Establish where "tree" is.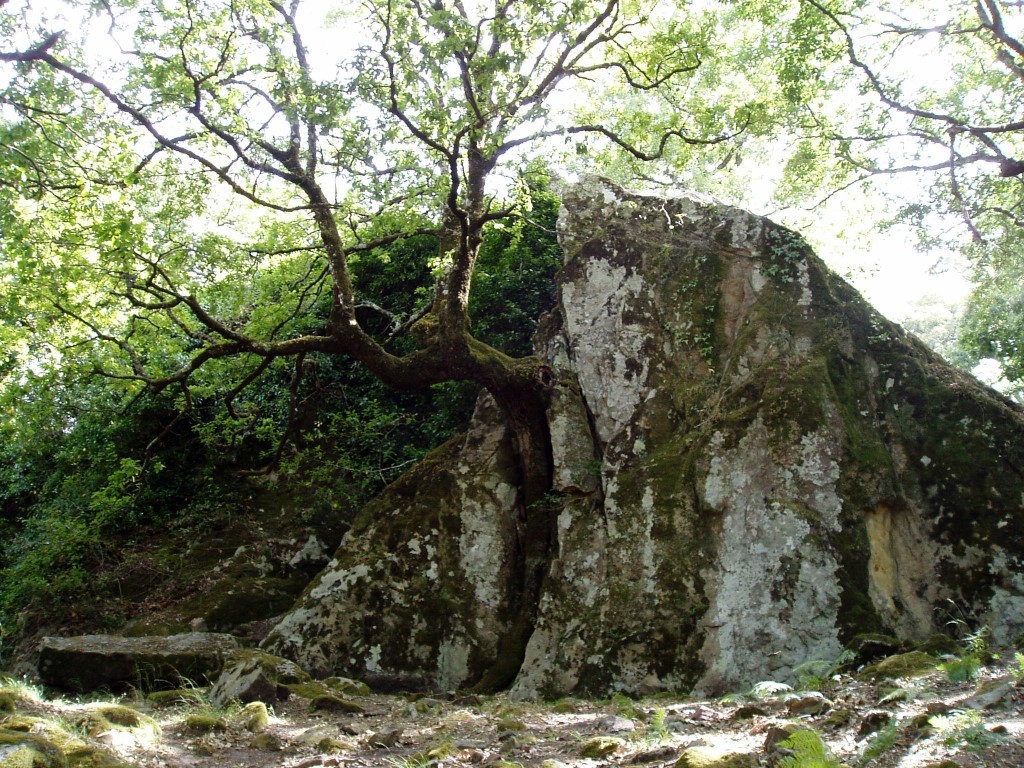
Established at pyautogui.locateOnScreen(564, 0, 1023, 409).
